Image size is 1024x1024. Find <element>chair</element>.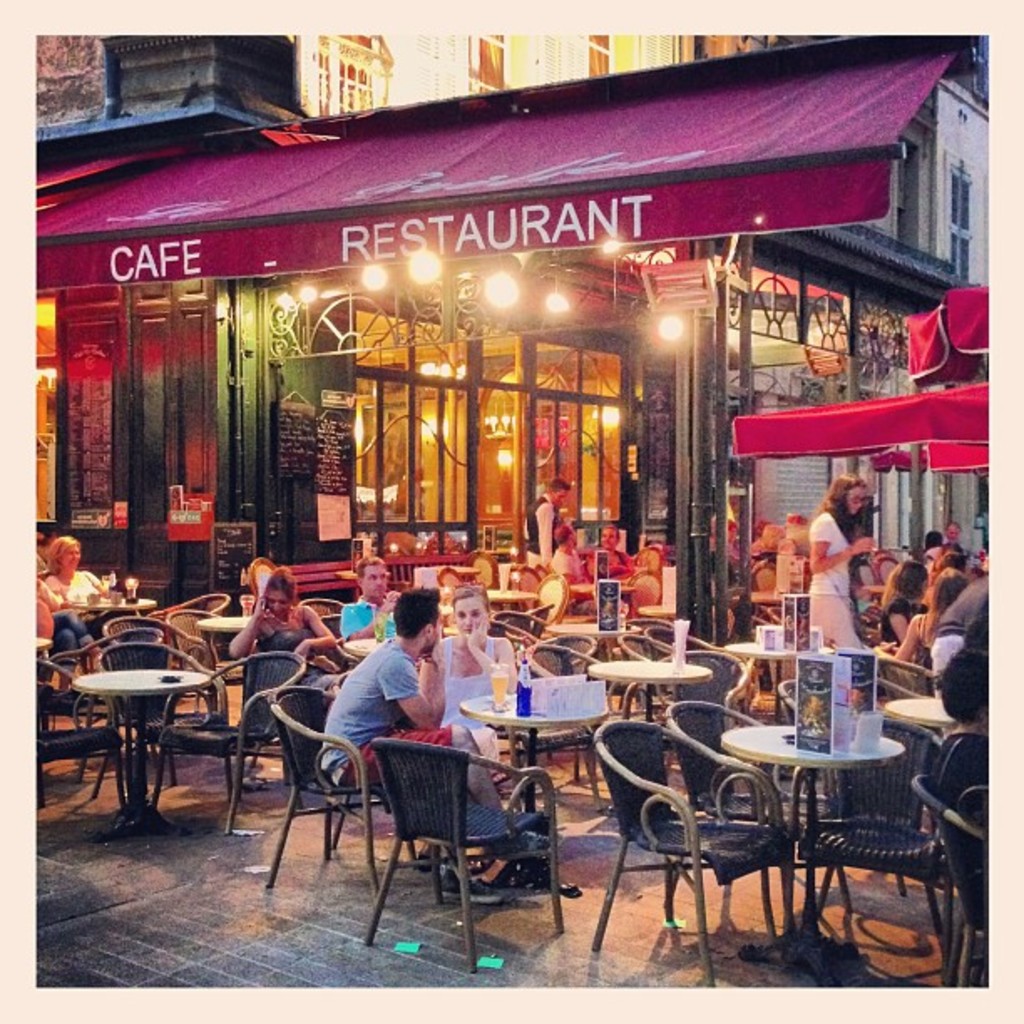
<box>586,719,793,997</box>.
